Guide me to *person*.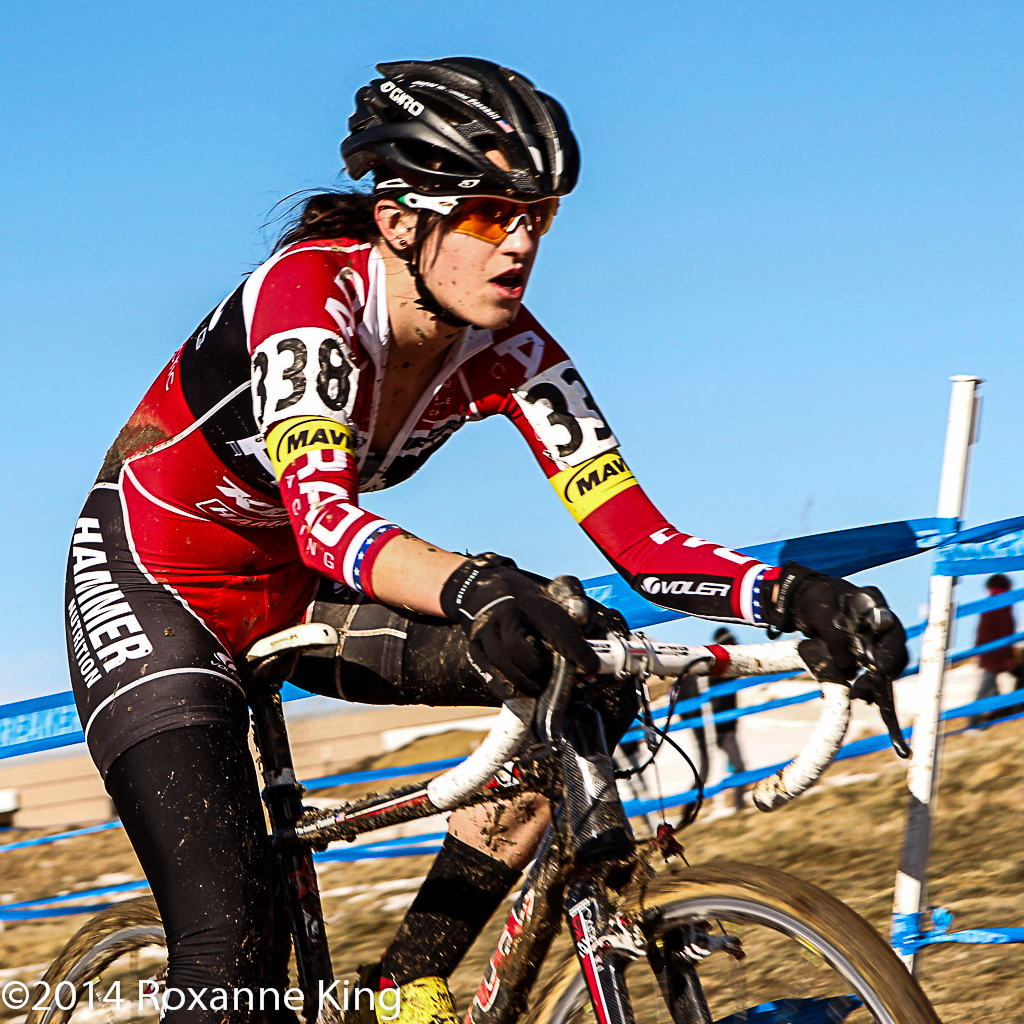
Guidance: left=62, top=56, right=909, bottom=1023.
